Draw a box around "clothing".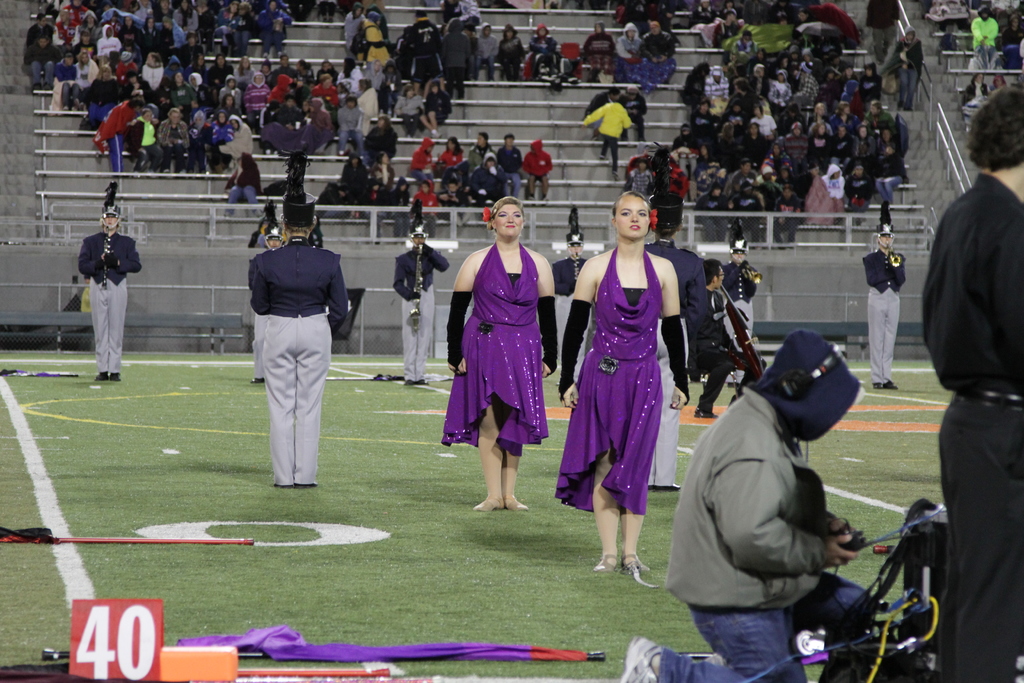
x1=231, y1=158, x2=253, y2=208.
